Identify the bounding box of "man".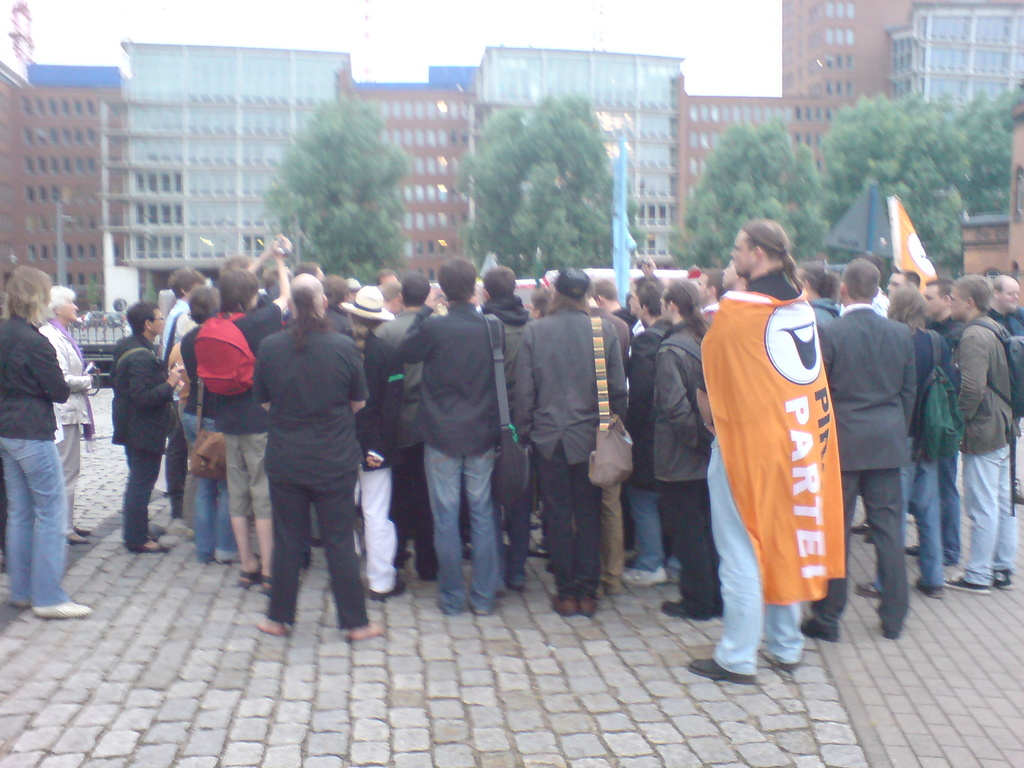
crop(637, 253, 727, 324).
